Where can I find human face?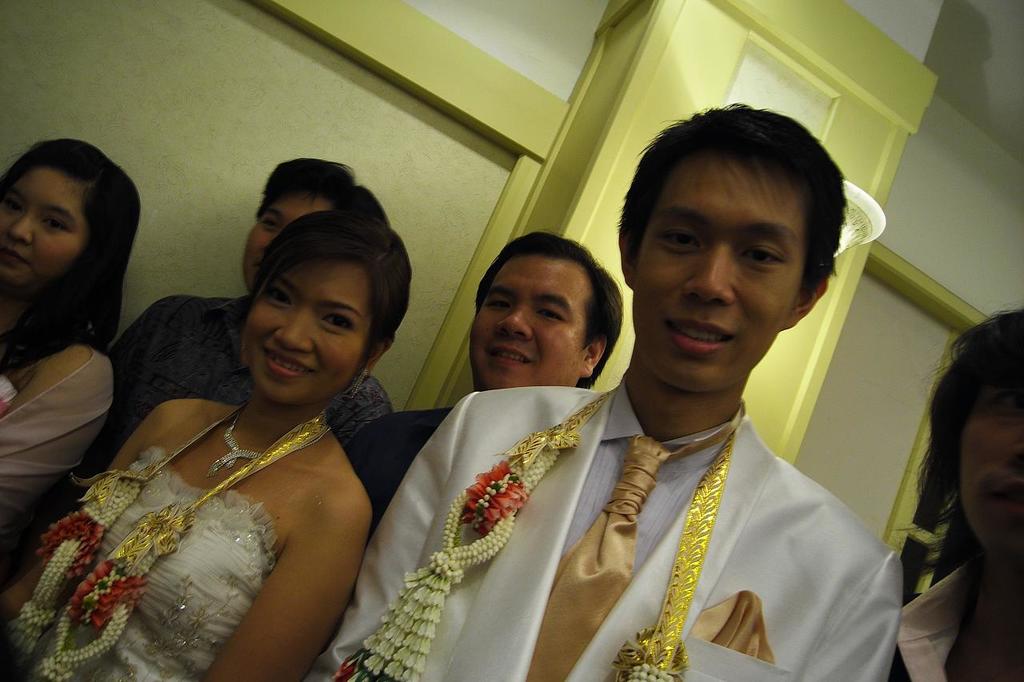
You can find it at 258,265,366,393.
